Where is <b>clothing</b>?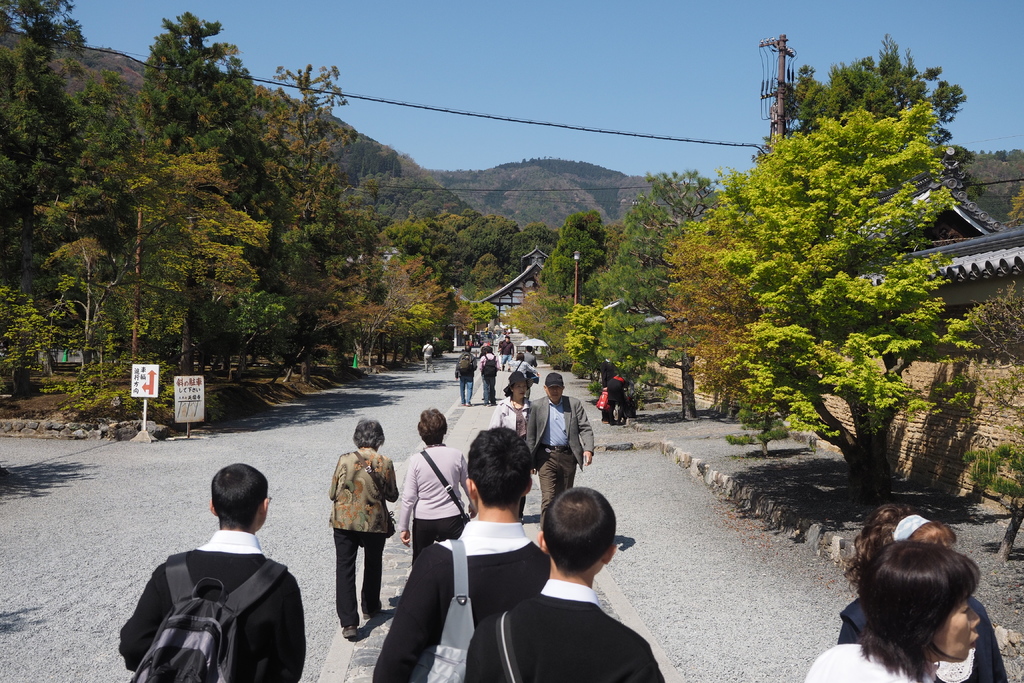
box(497, 340, 515, 368).
